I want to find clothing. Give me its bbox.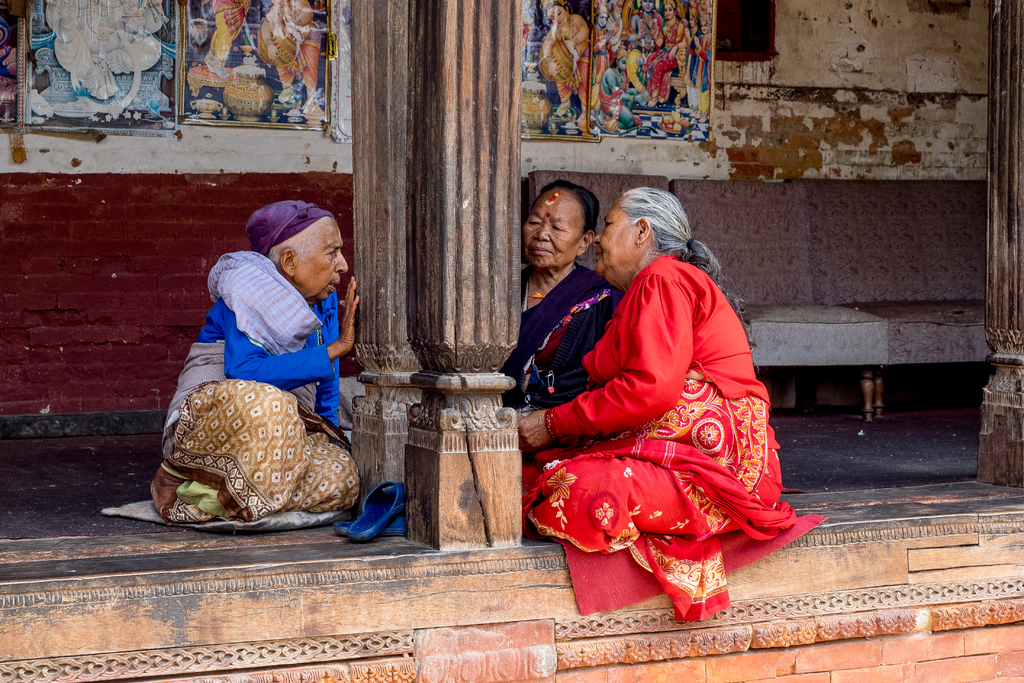
bbox=(516, 264, 630, 399).
